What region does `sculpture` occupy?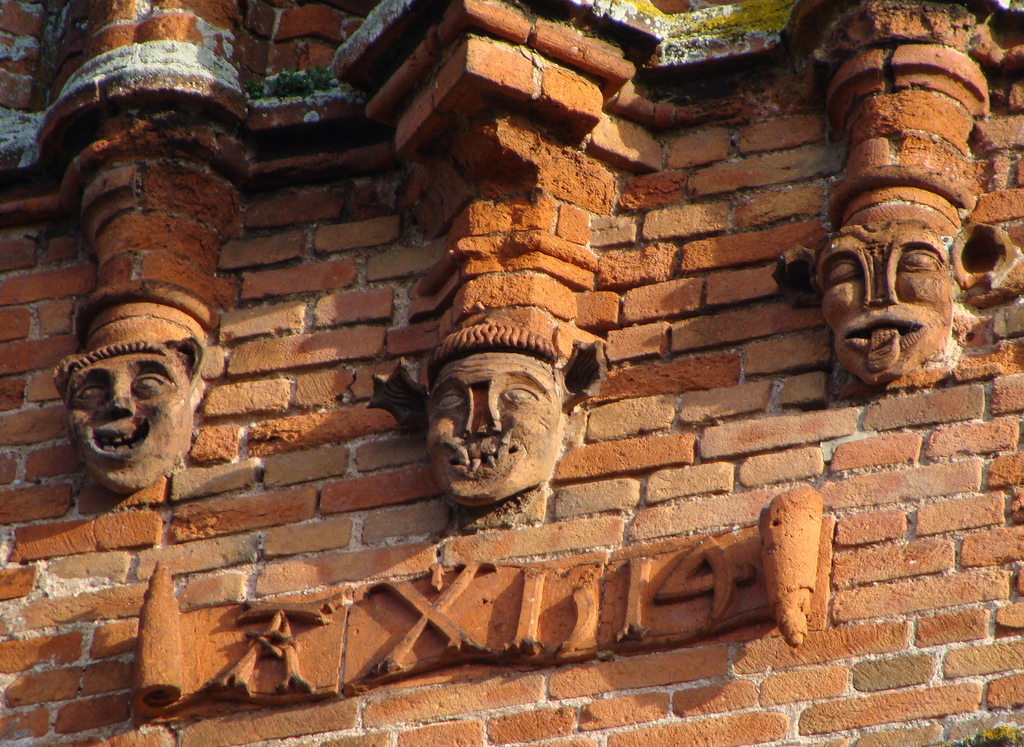
region(773, 206, 1023, 393).
